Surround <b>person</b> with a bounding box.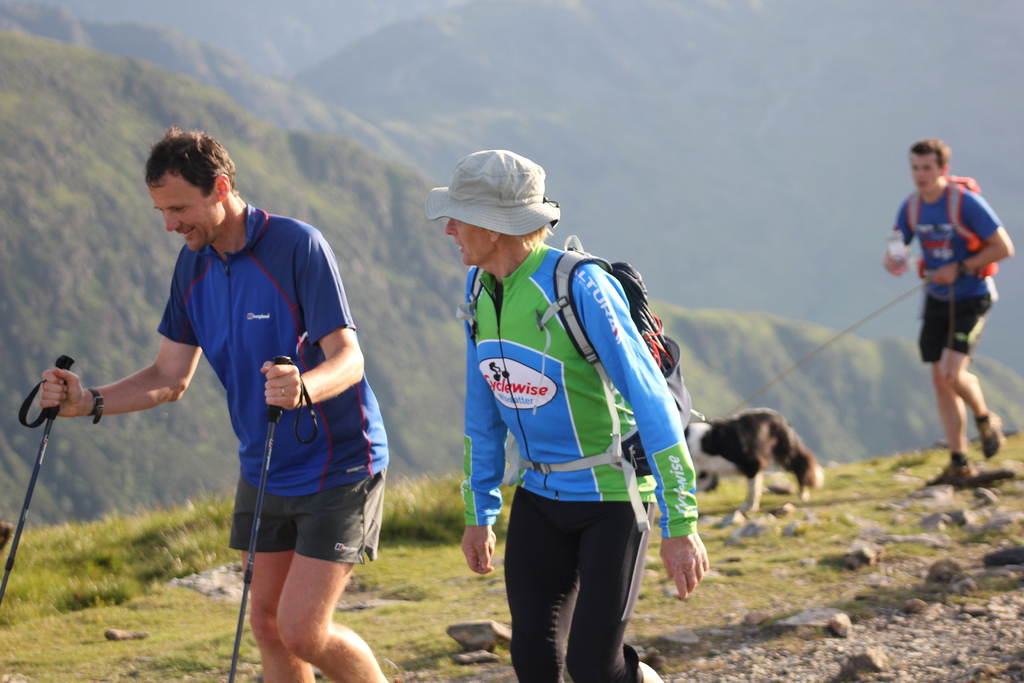
l=422, t=147, r=708, b=682.
